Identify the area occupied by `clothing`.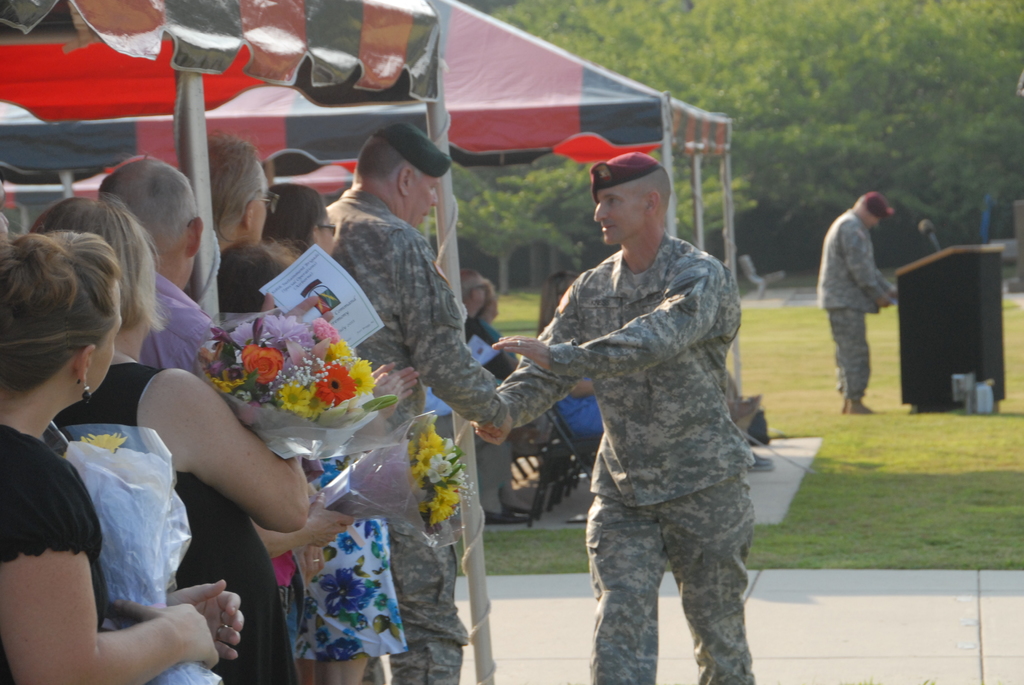
Area: [left=0, top=422, right=107, bottom=684].
